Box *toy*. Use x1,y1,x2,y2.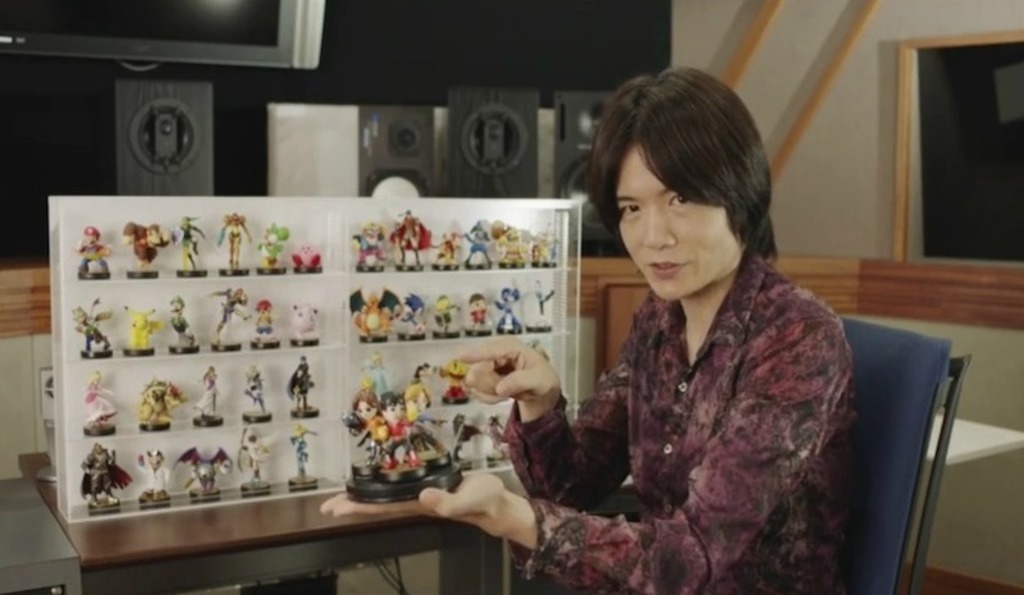
456,416,474,470.
